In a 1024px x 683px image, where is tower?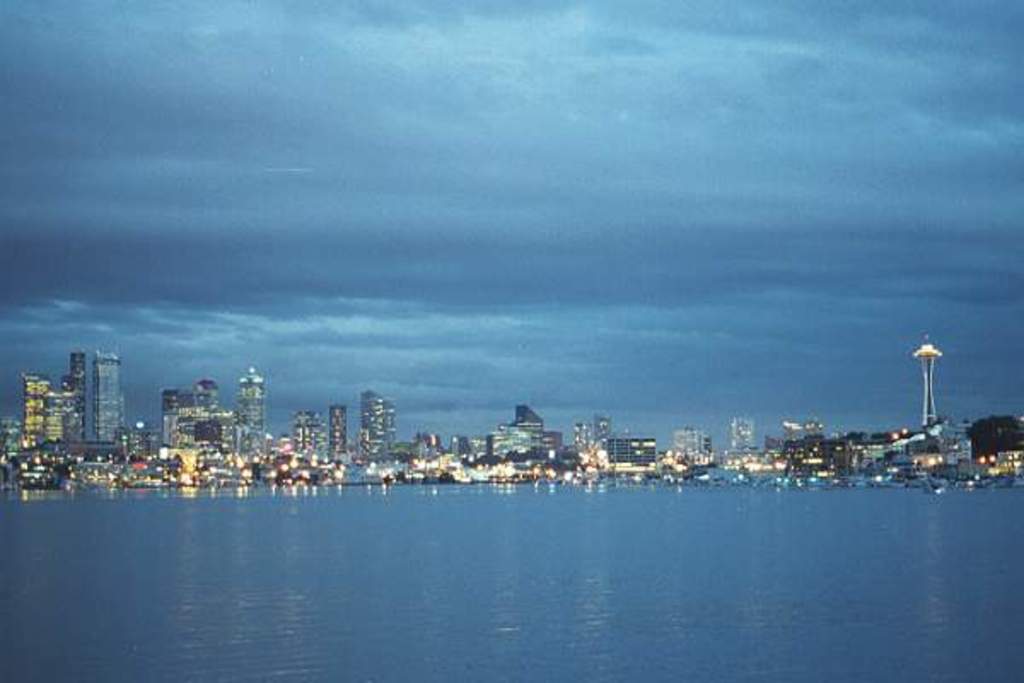
{"x1": 905, "y1": 338, "x2": 966, "y2": 427}.
